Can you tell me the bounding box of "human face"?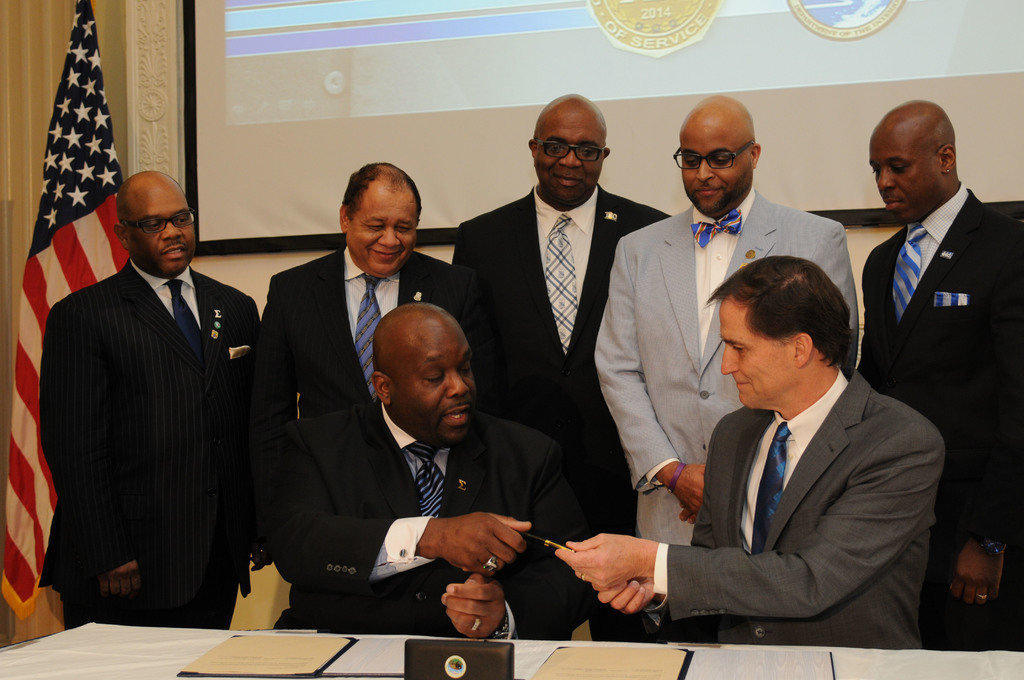
BBox(535, 113, 604, 204).
